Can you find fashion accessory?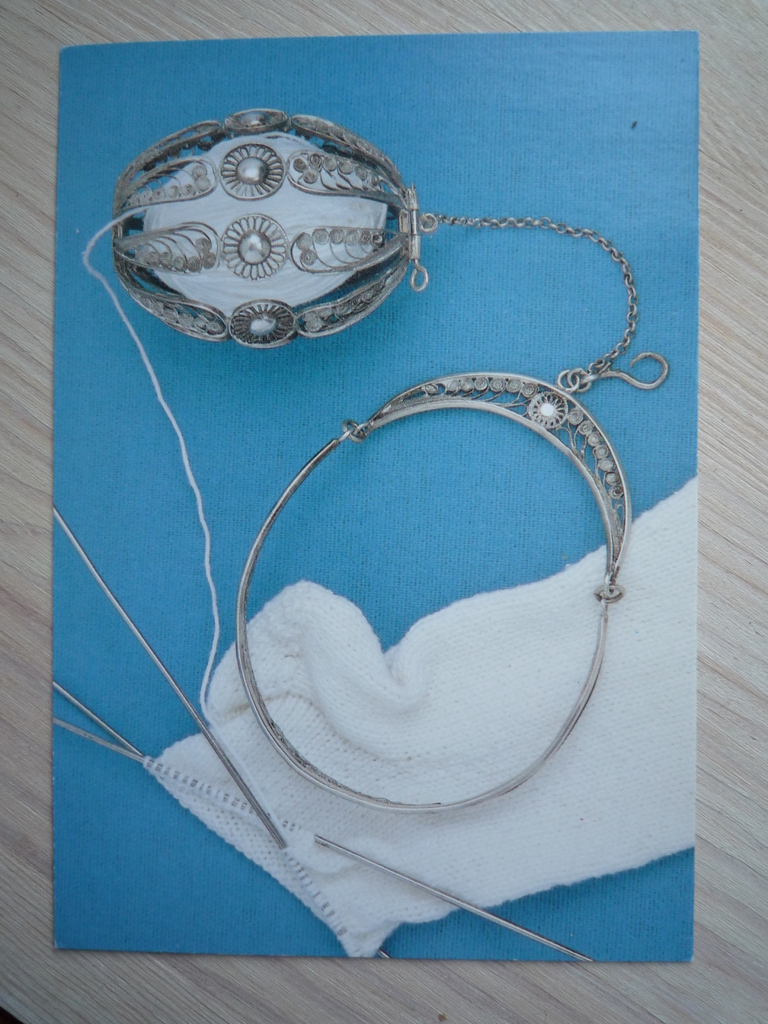
Yes, bounding box: (109, 106, 669, 817).
